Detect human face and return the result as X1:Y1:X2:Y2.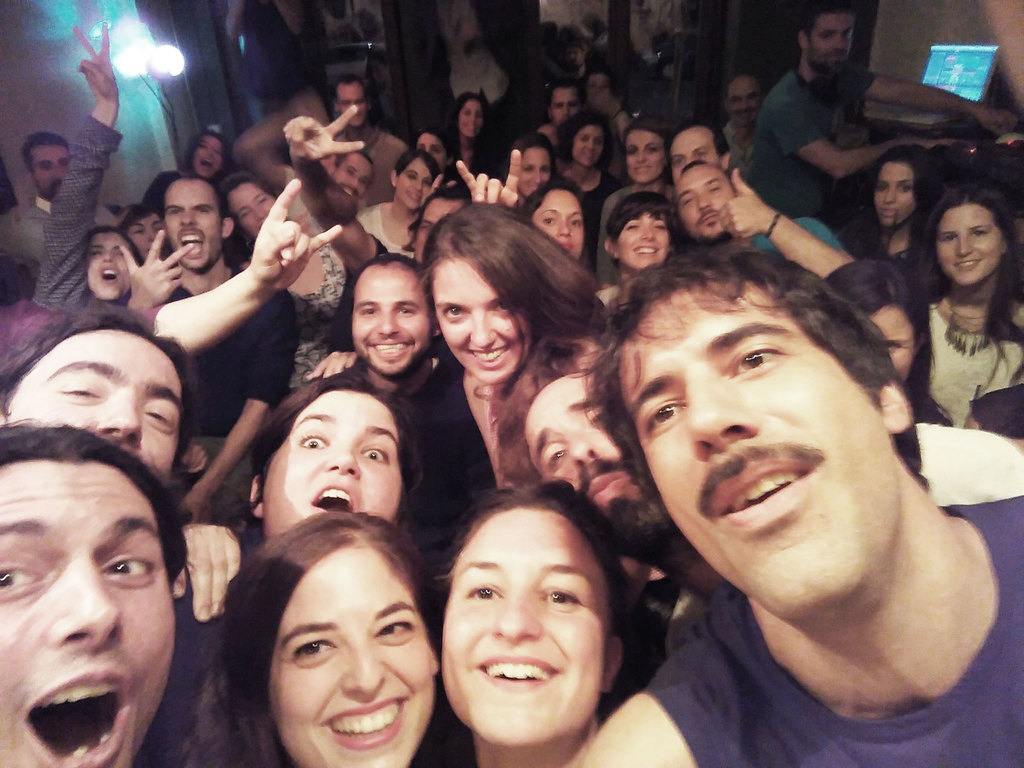
872:159:916:228.
